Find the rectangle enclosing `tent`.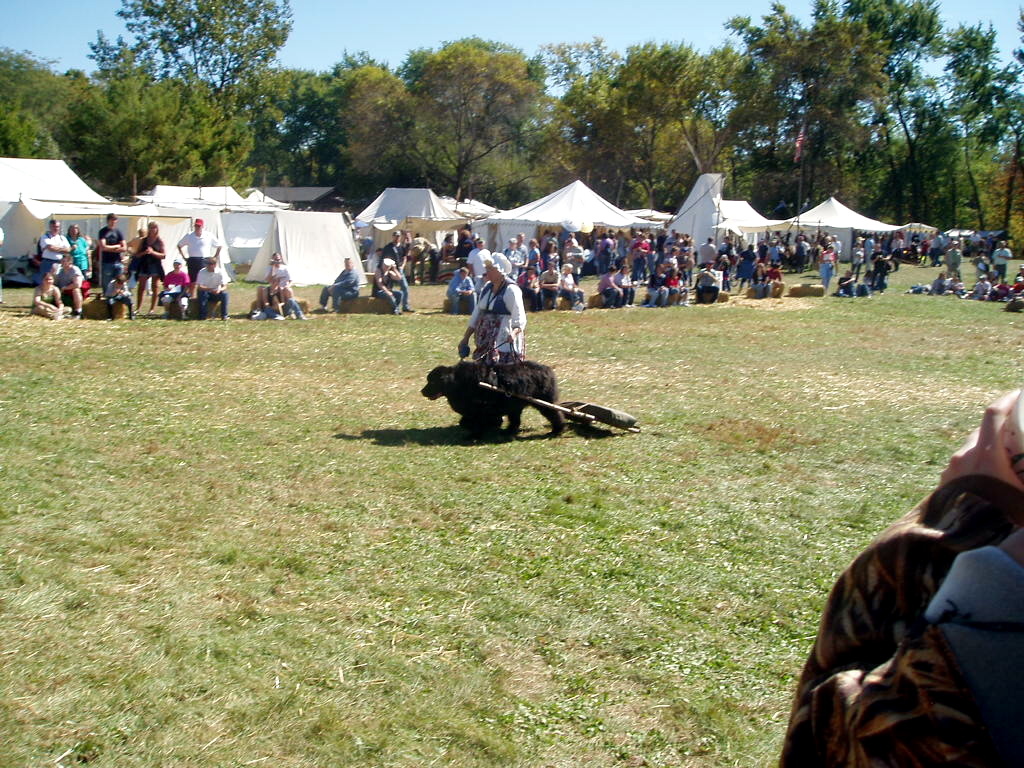
264/194/365/315.
